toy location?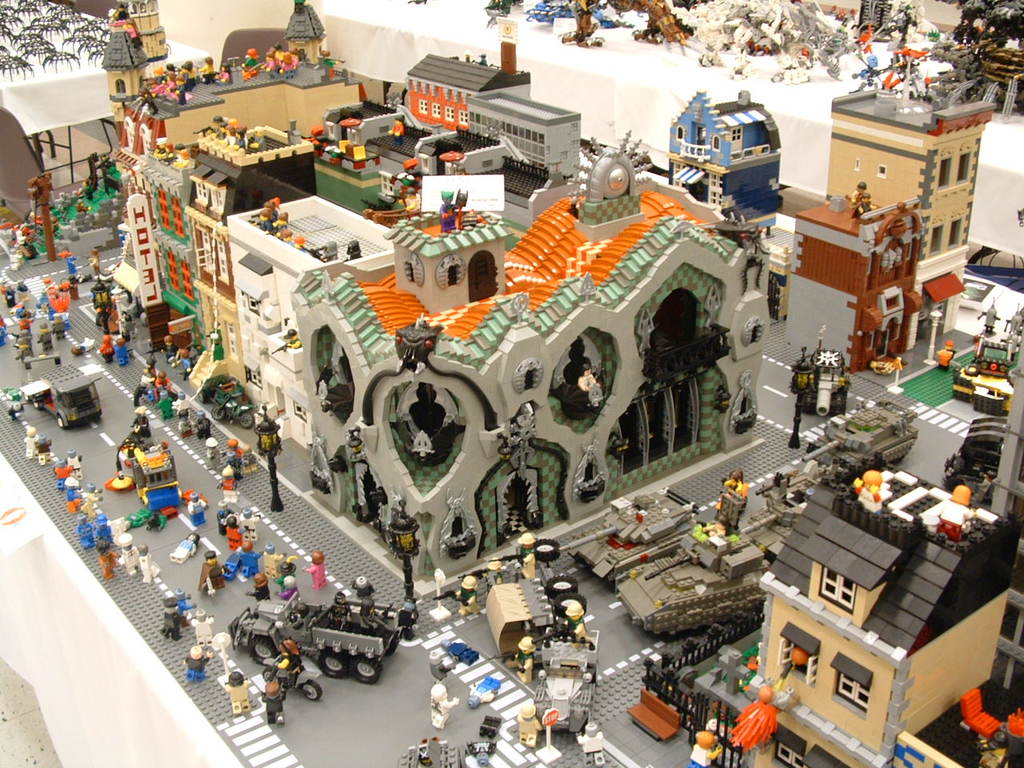
[left=490, top=638, right=534, bottom=689]
